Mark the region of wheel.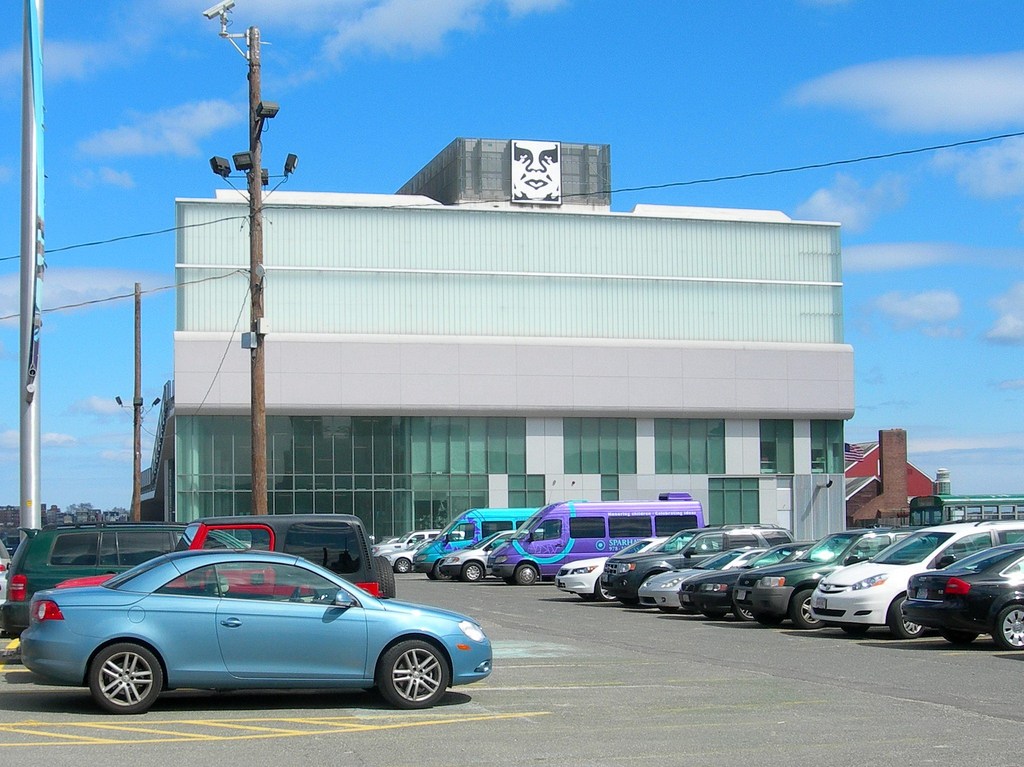
Region: region(426, 569, 435, 579).
